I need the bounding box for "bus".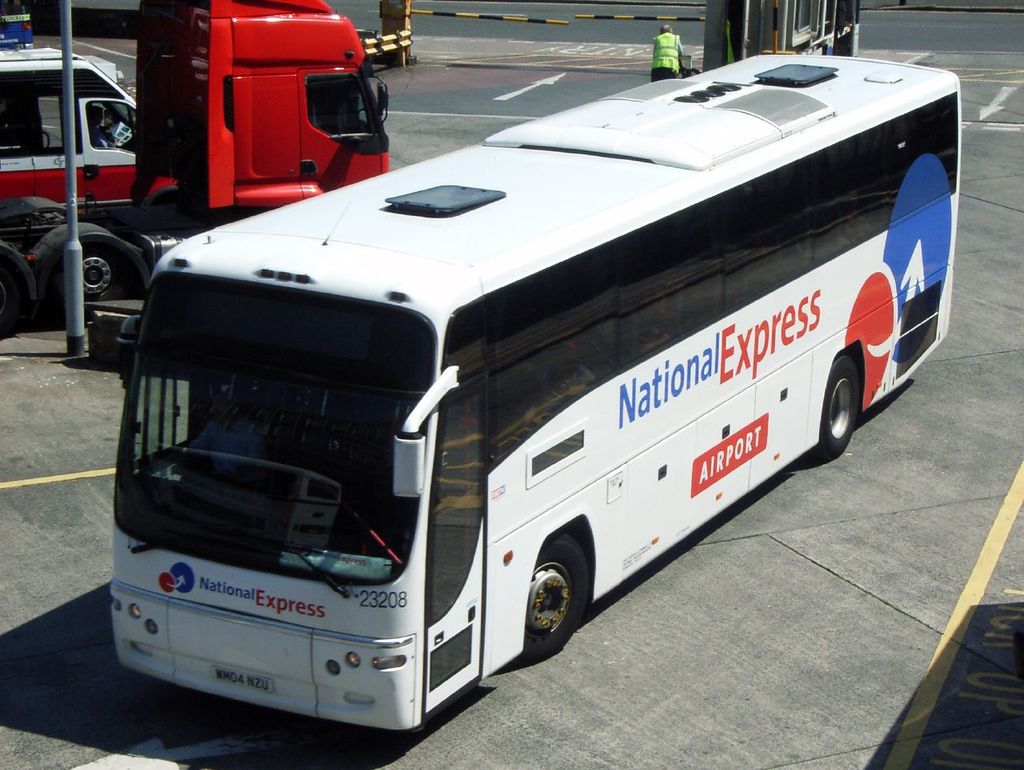
Here it is: crop(105, 46, 961, 736).
